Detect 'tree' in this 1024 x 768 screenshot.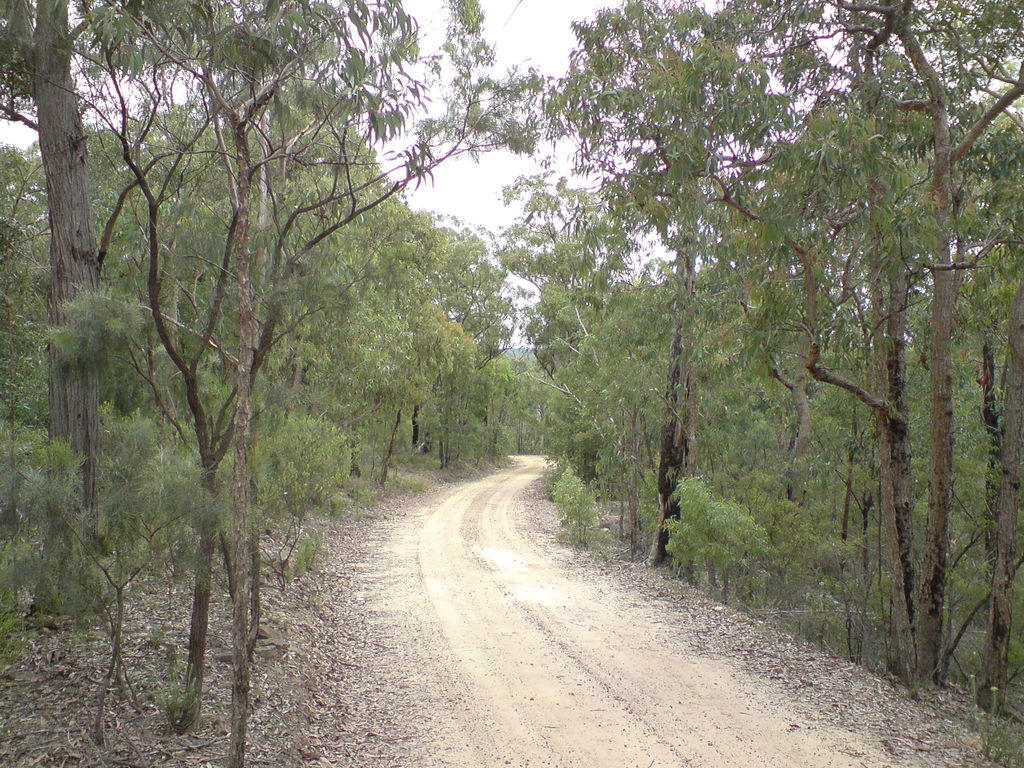
Detection: 0,0,415,623.
